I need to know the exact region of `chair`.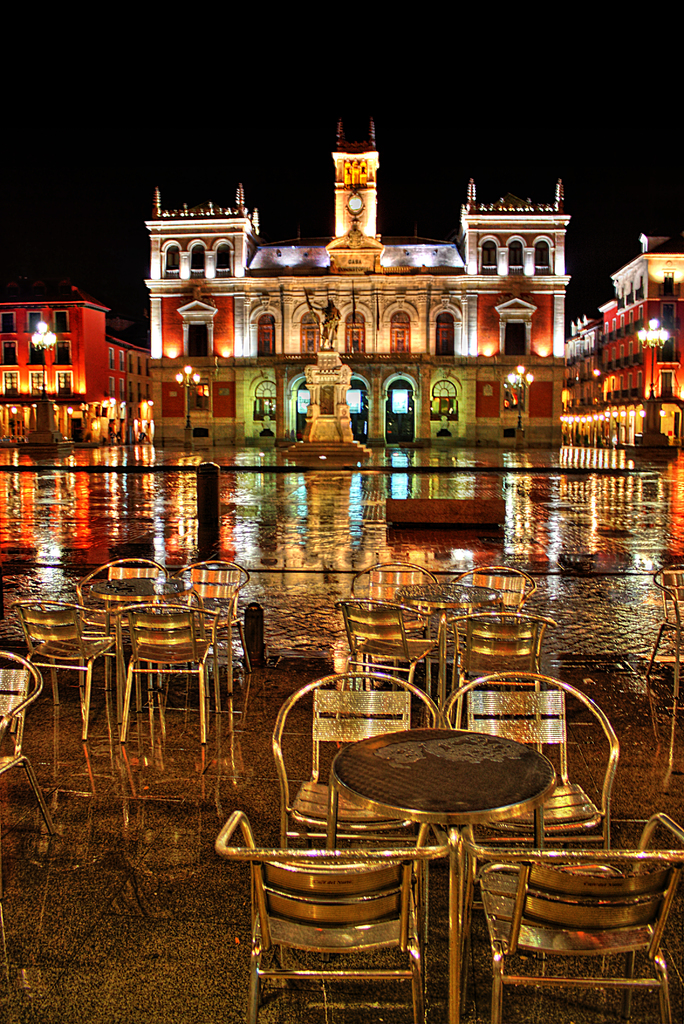
Region: 644,563,683,728.
